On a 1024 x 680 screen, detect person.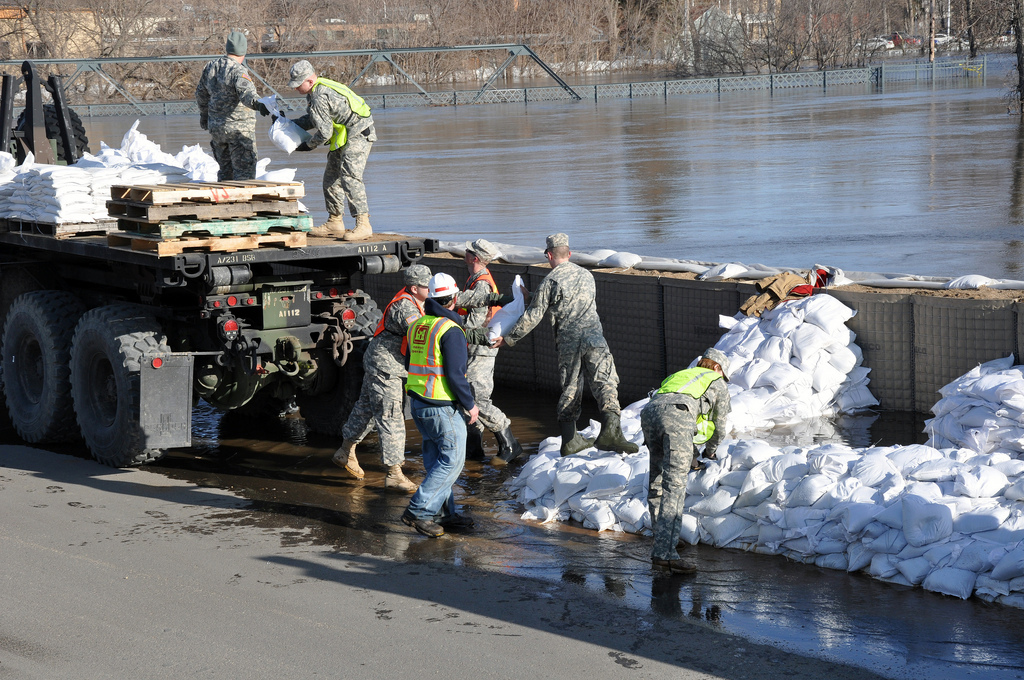
detection(642, 349, 729, 573).
